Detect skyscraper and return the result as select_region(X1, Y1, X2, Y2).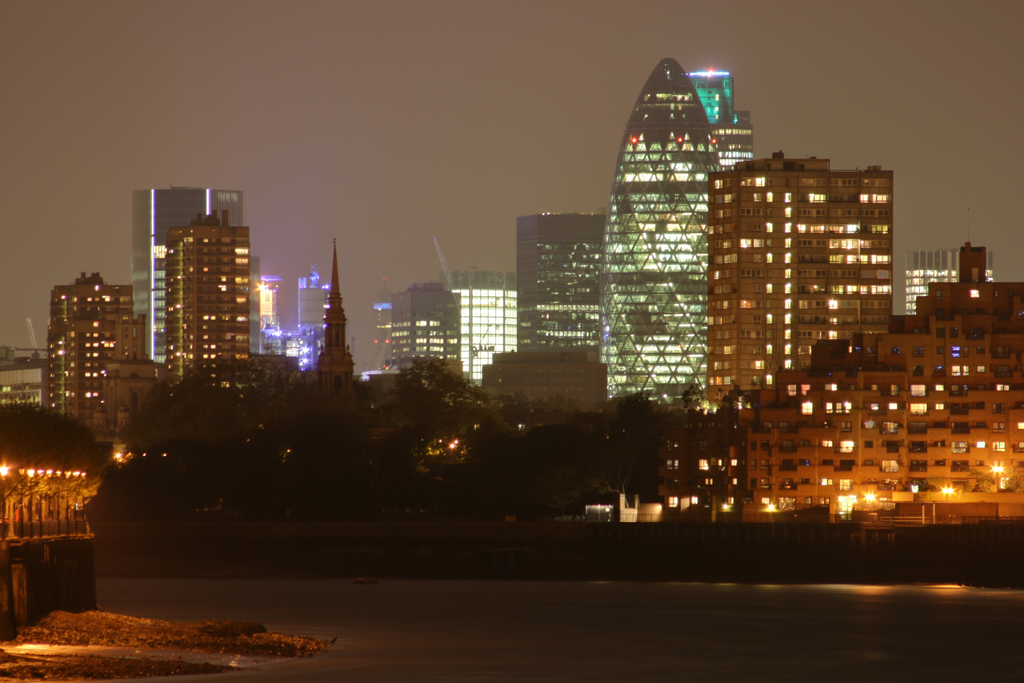
select_region(130, 185, 244, 363).
